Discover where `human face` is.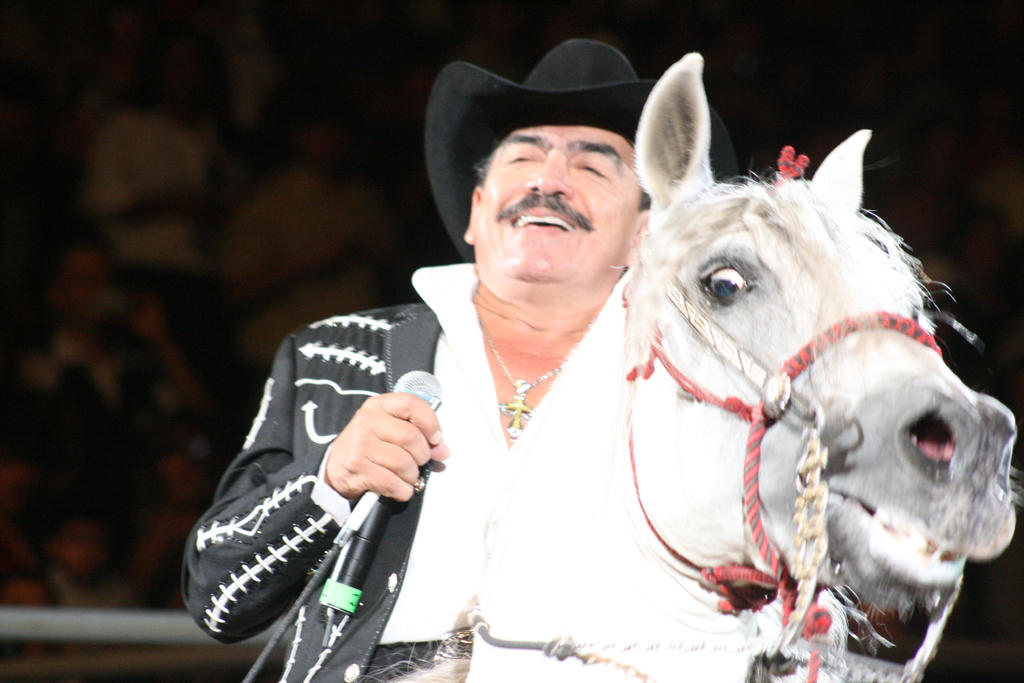
Discovered at 477,129,639,279.
